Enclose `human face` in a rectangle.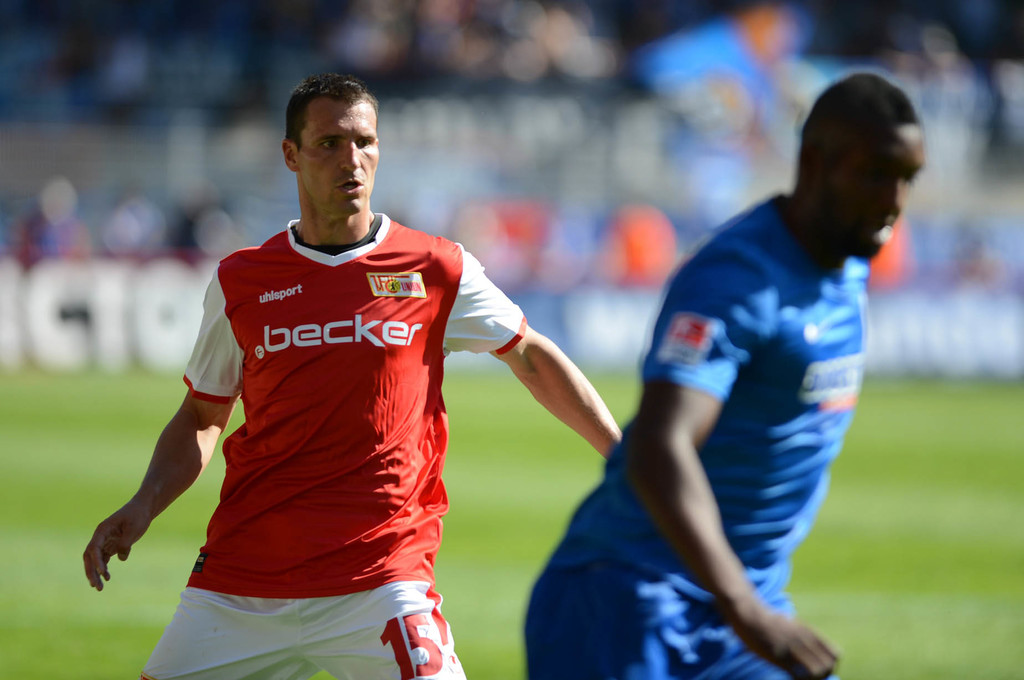
[295,104,378,217].
